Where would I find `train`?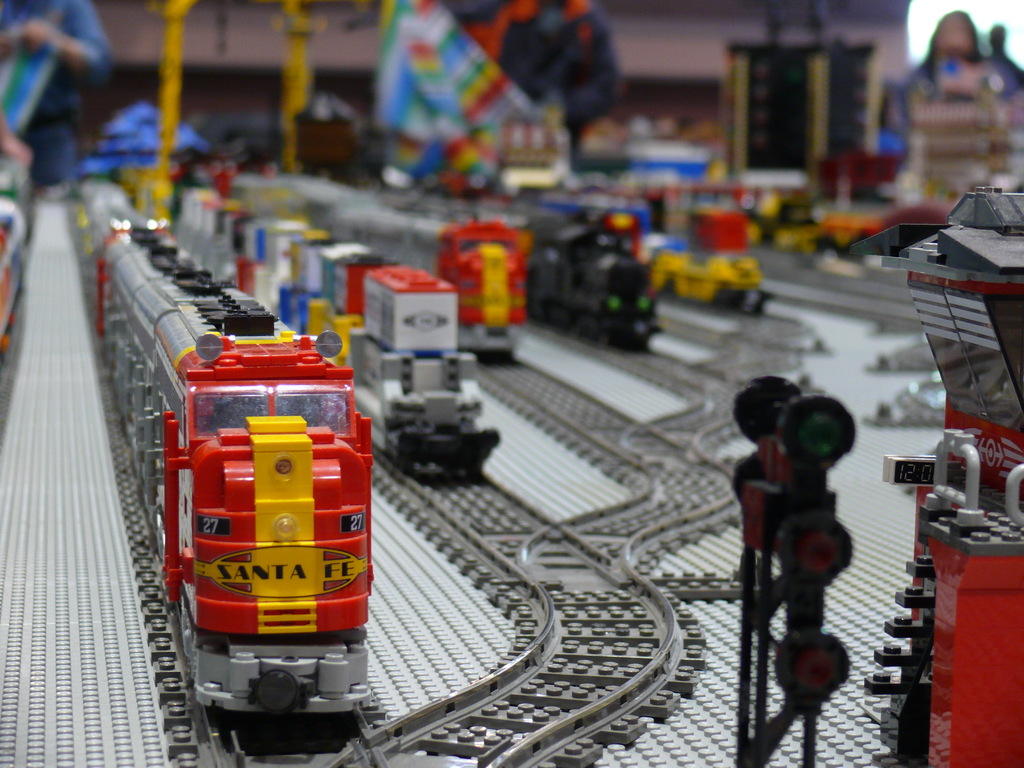
At {"x1": 643, "y1": 200, "x2": 772, "y2": 316}.
